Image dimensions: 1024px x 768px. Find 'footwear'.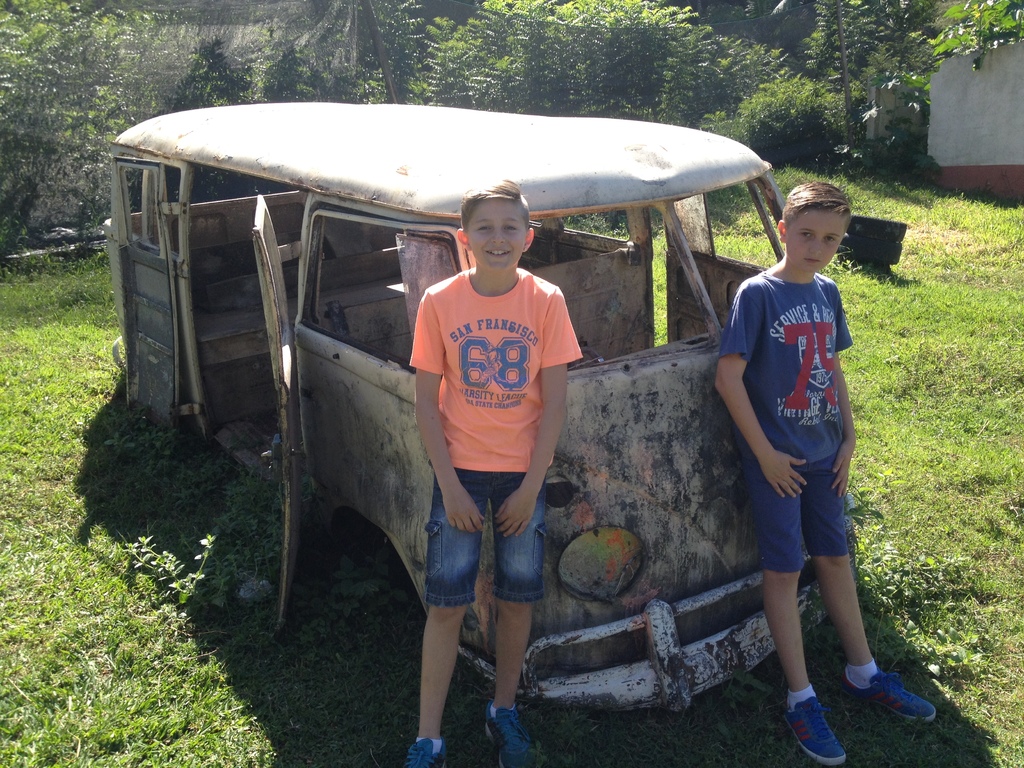
(left=486, top=704, right=540, bottom=767).
